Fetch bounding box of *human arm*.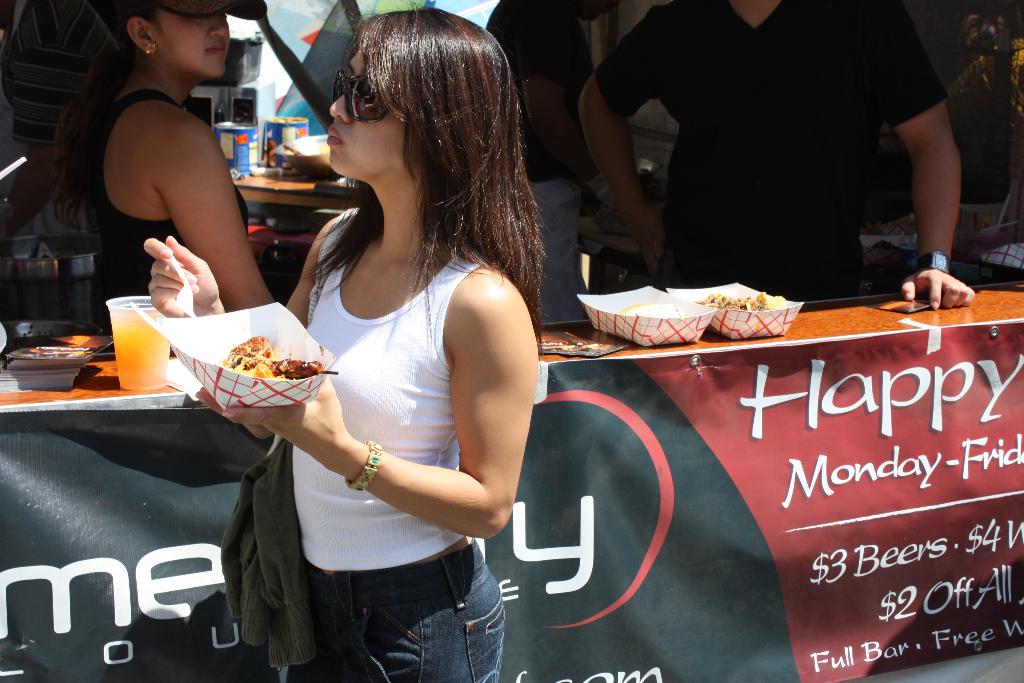
Bbox: {"x1": 134, "y1": 220, "x2": 329, "y2": 450}.
